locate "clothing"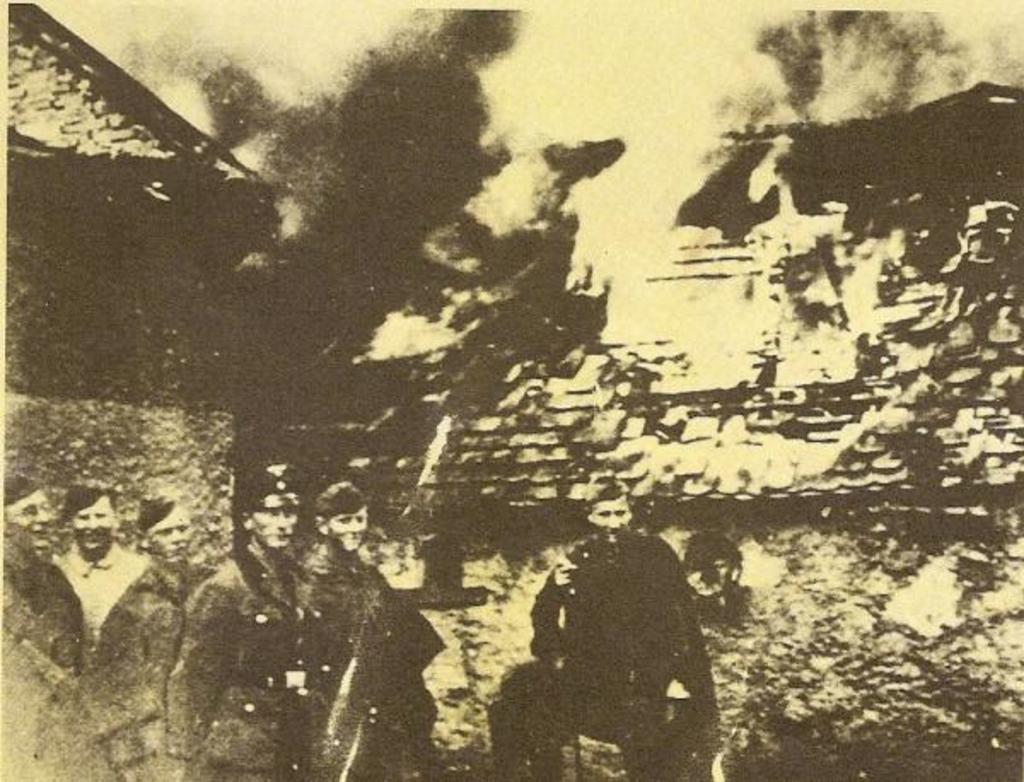
538/541/722/780
